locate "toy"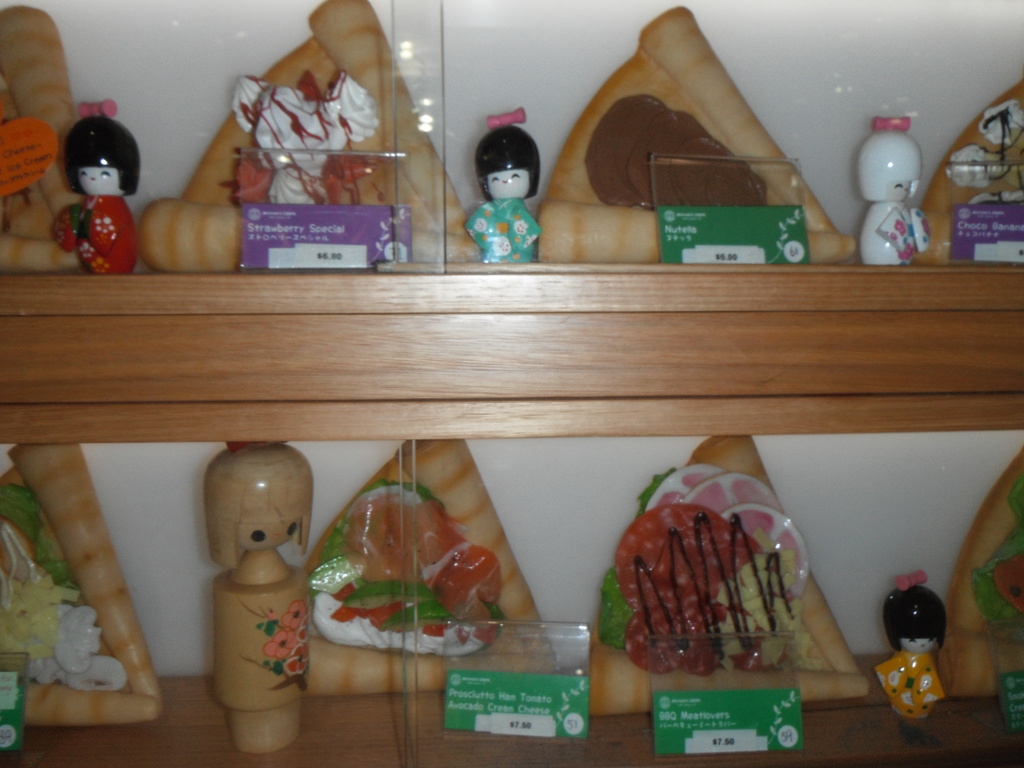
left=464, top=108, right=545, bottom=273
